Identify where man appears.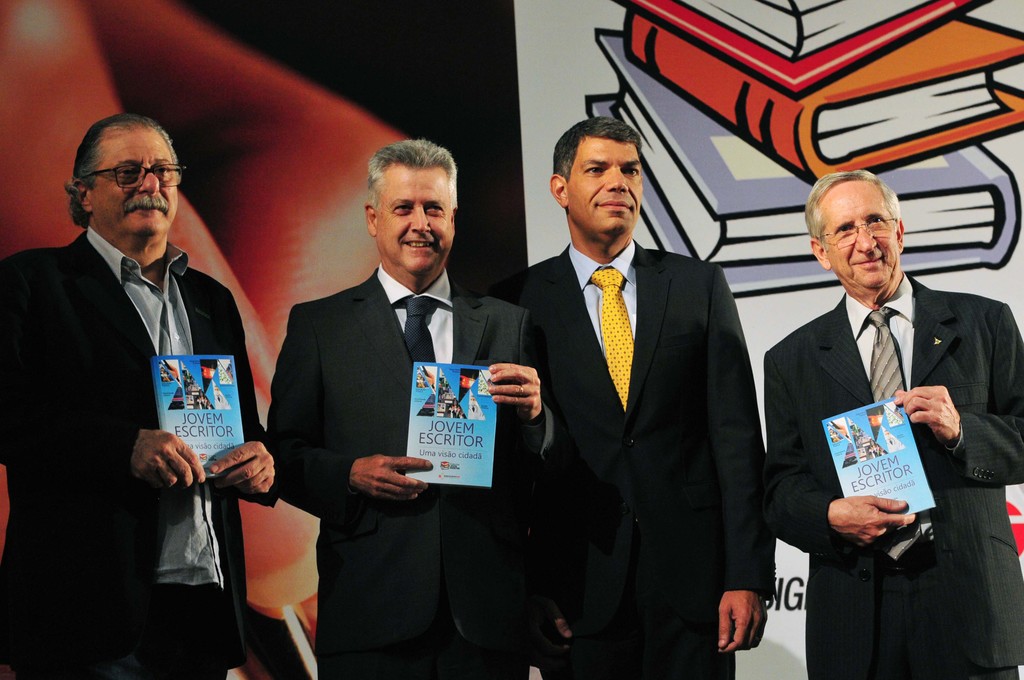
Appears at x1=271, y1=139, x2=556, y2=679.
